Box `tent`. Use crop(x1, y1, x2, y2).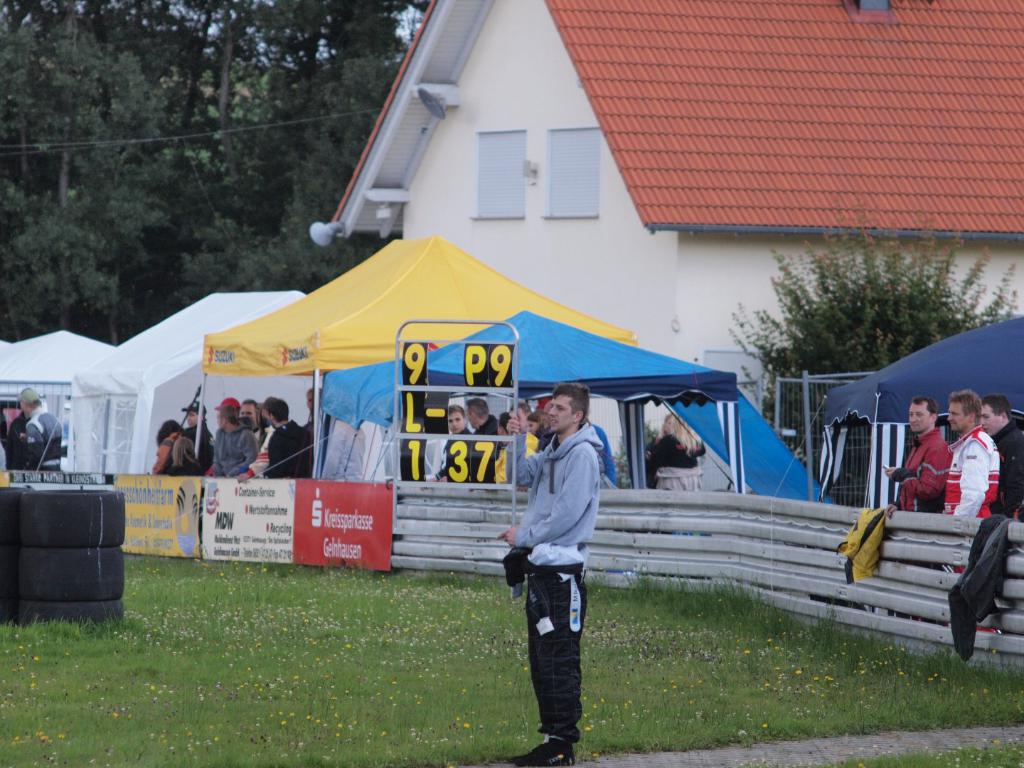
crop(810, 316, 1023, 505).
